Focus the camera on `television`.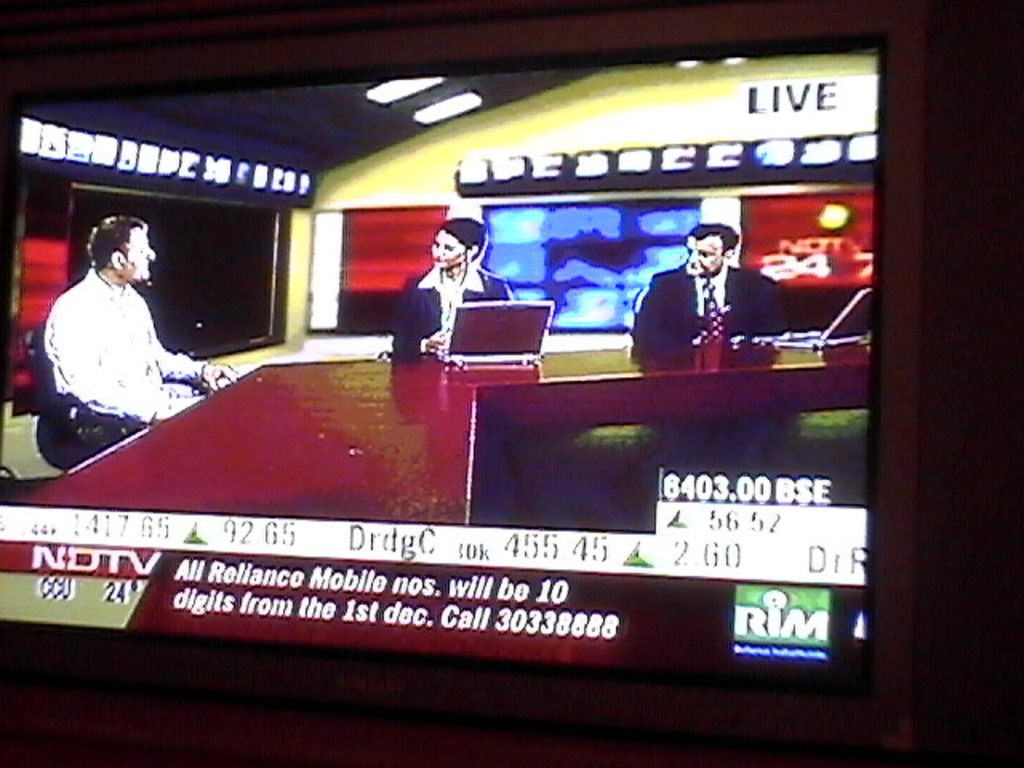
Focus region: x1=0 y1=2 x2=931 y2=742.
